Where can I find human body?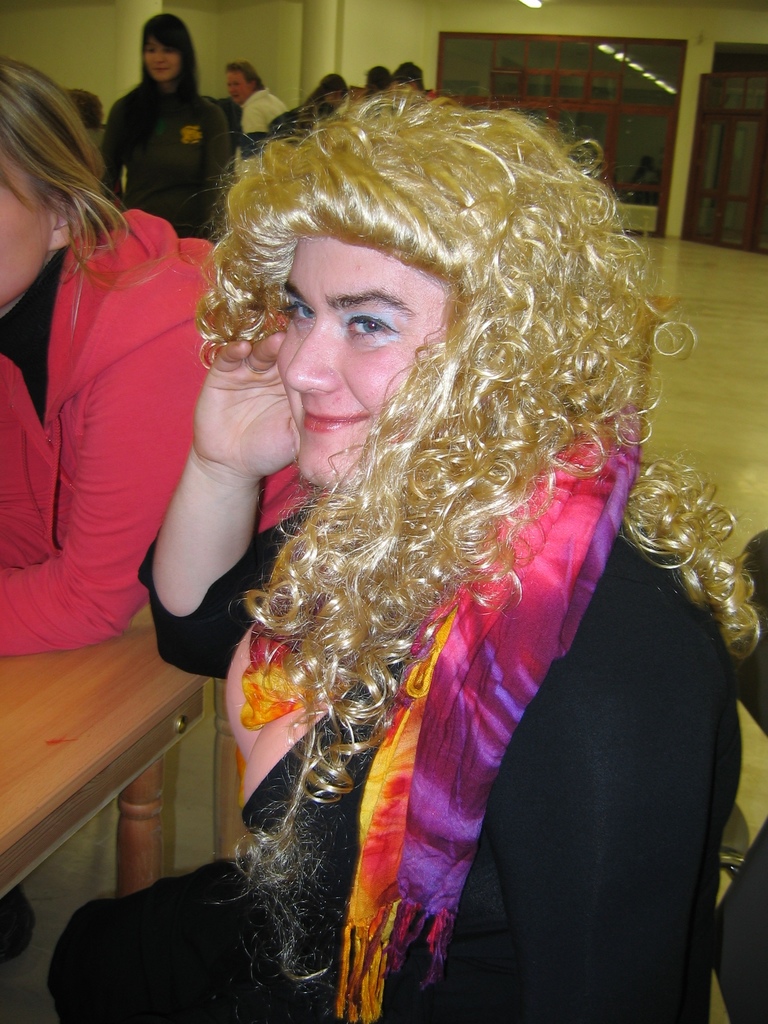
You can find it at bbox(97, 14, 230, 214).
